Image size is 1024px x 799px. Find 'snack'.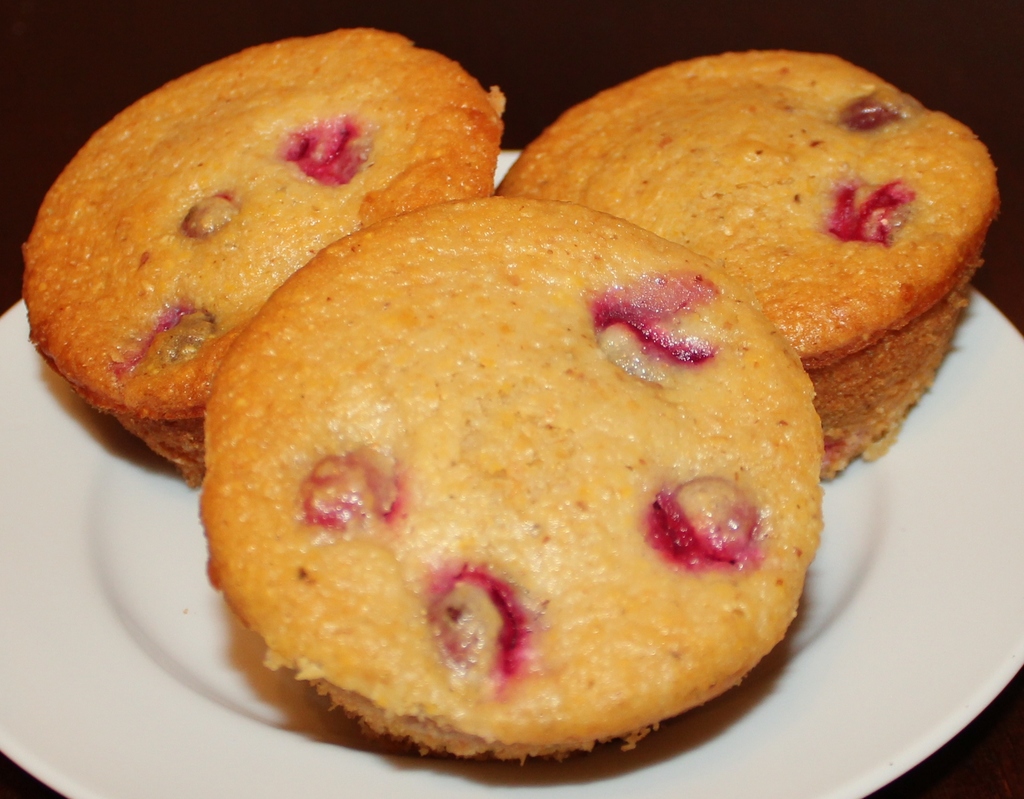
pyautogui.locateOnScreen(35, 31, 495, 465).
